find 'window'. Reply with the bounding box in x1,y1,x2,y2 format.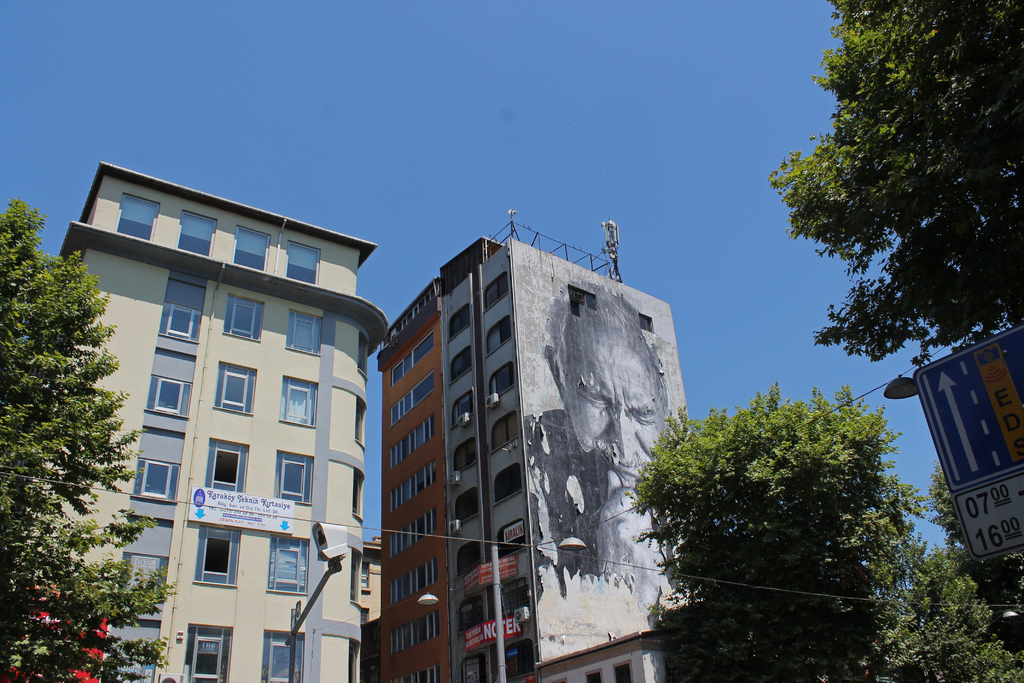
262,627,308,682.
